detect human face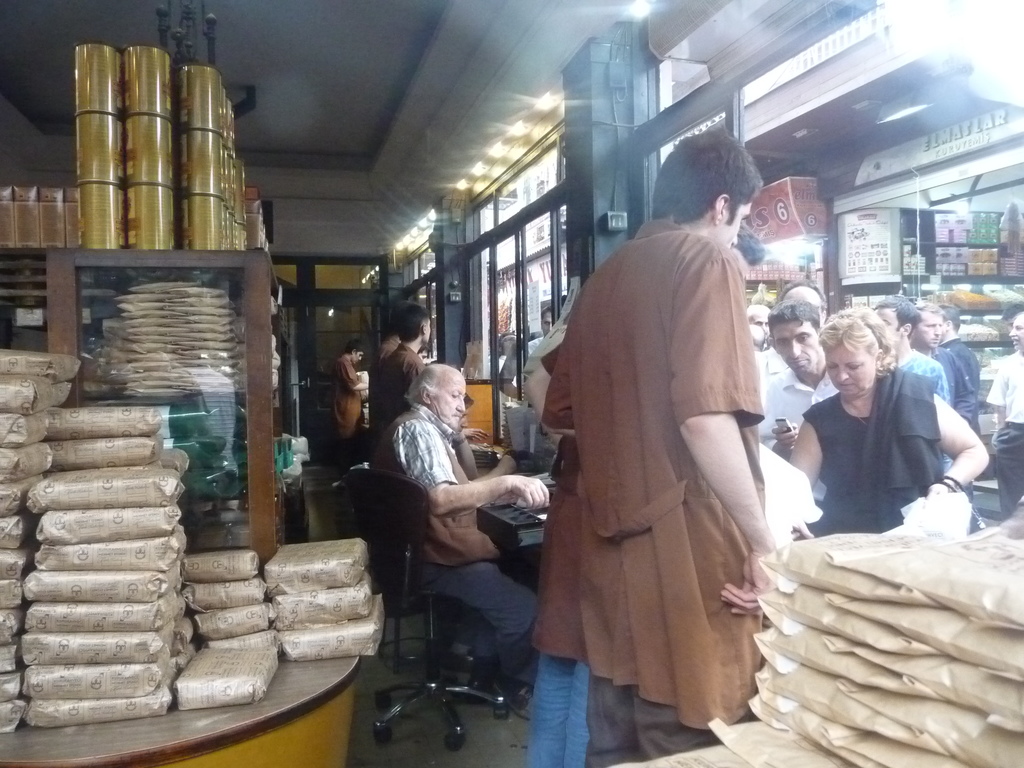
box(708, 201, 752, 248)
